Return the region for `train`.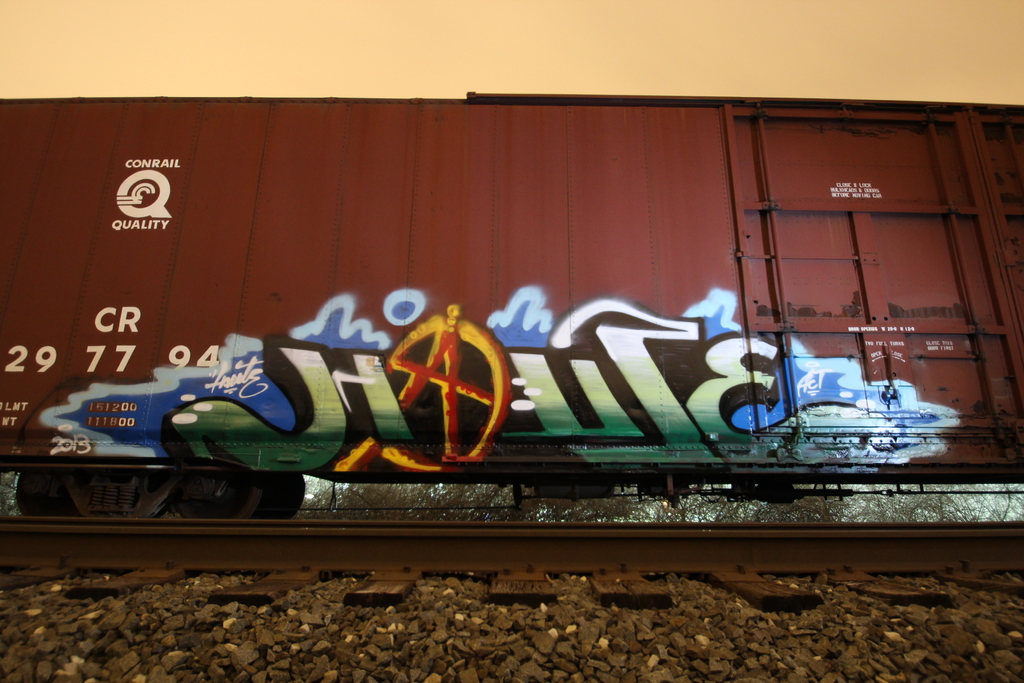
0/89/1023/522.
